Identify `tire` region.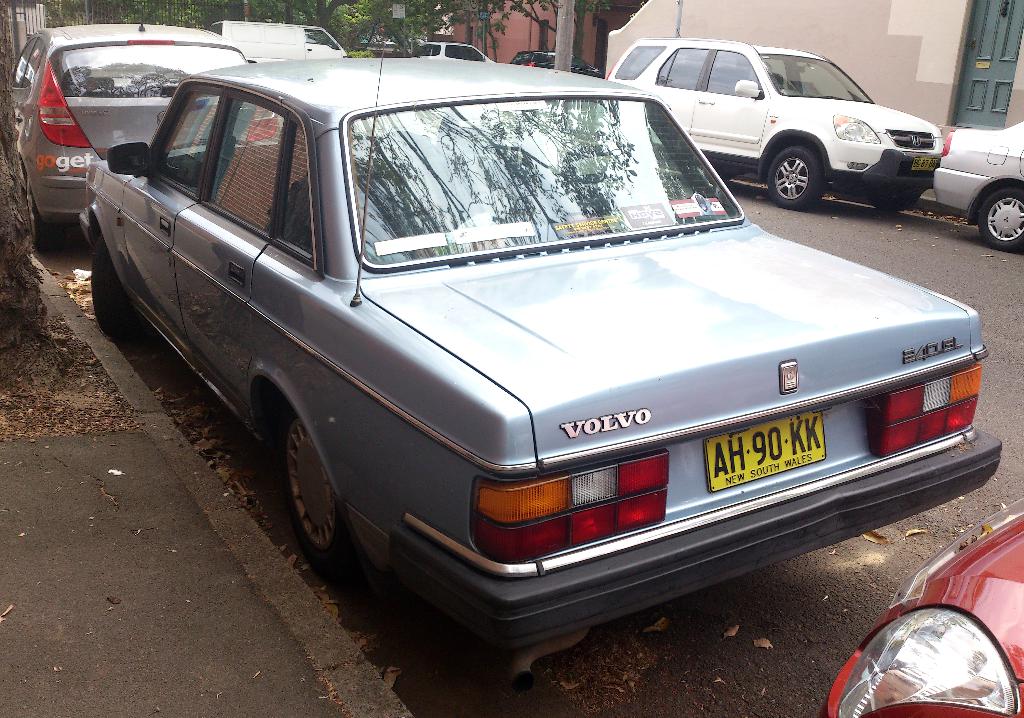
Region: <region>871, 189, 913, 213</region>.
